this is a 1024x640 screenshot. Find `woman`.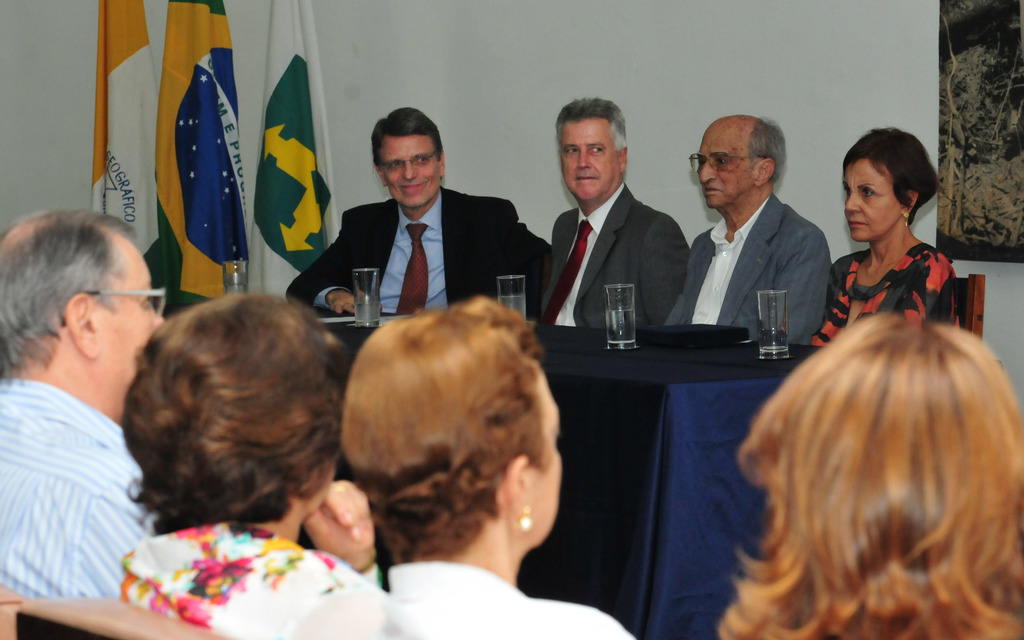
Bounding box: 811:126:960:352.
